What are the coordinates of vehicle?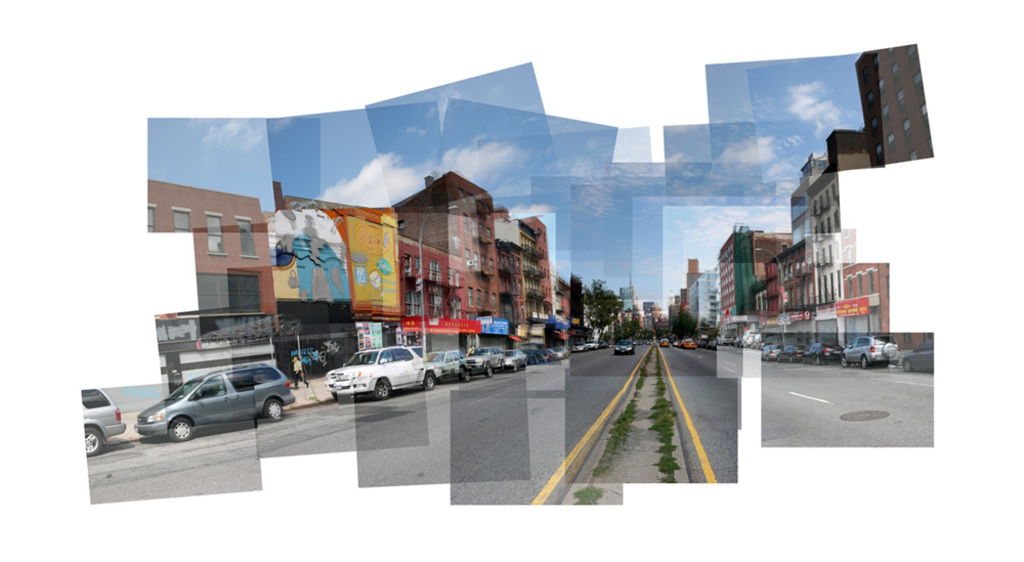
Rect(323, 342, 434, 395).
